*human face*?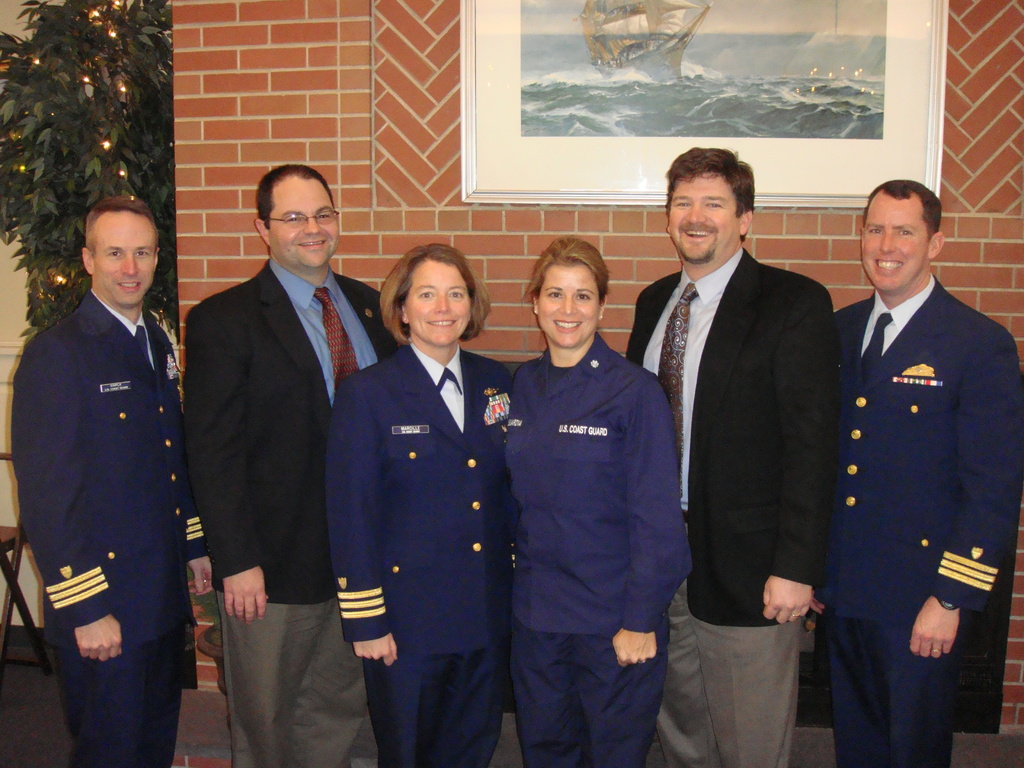
detection(537, 264, 595, 346)
